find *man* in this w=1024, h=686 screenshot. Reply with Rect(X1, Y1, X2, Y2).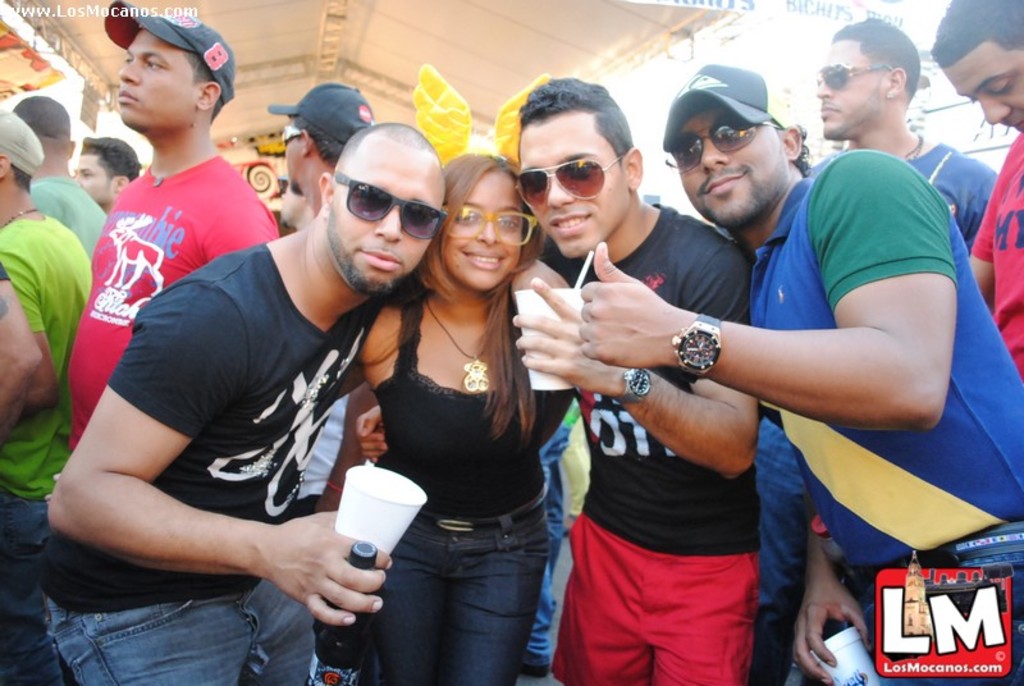
Rect(0, 104, 93, 685).
